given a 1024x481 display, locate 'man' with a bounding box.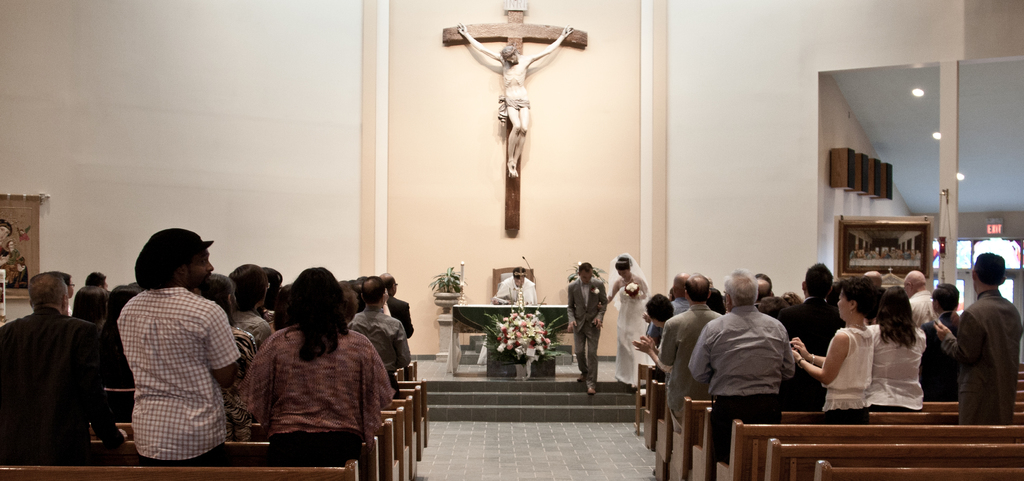
Located: crop(349, 279, 413, 397).
